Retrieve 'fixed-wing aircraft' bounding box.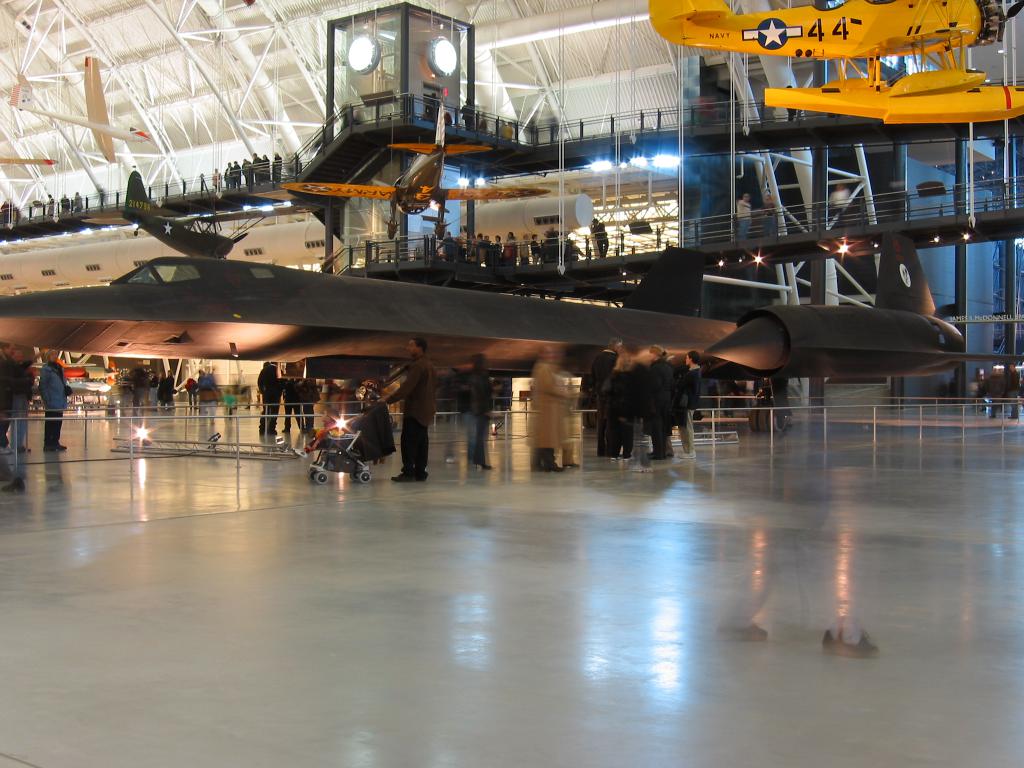
Bounding box: Rect(0, 56, 150, 164).
